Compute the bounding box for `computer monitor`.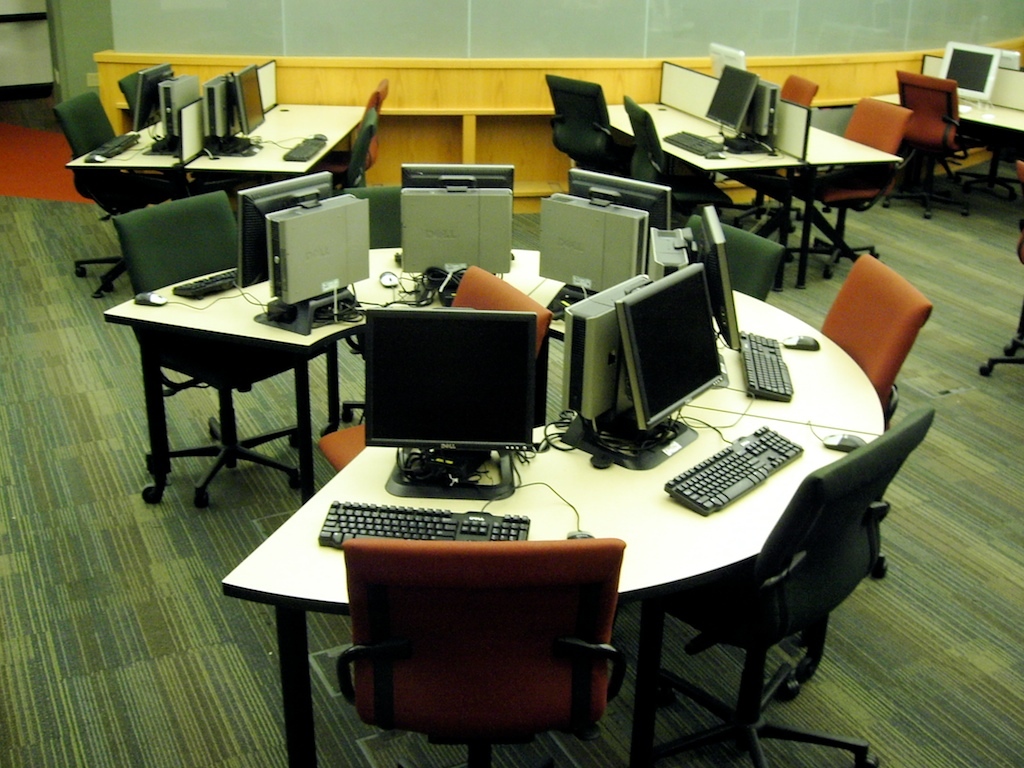
box(366, 305, 532, 503).
